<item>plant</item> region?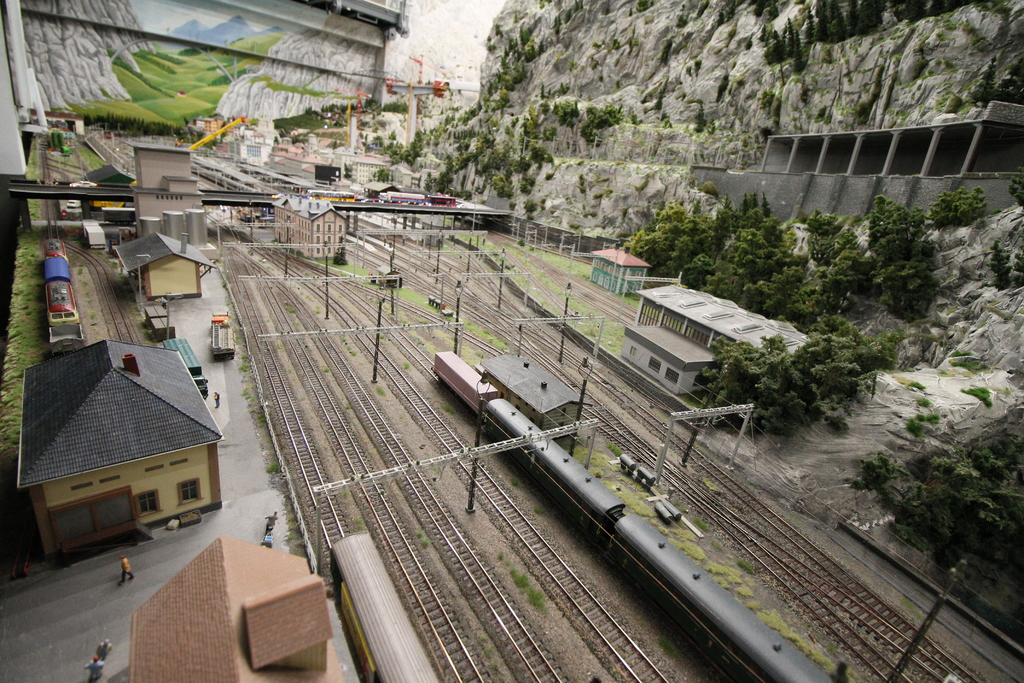
<box>339,335,347,344</box>
